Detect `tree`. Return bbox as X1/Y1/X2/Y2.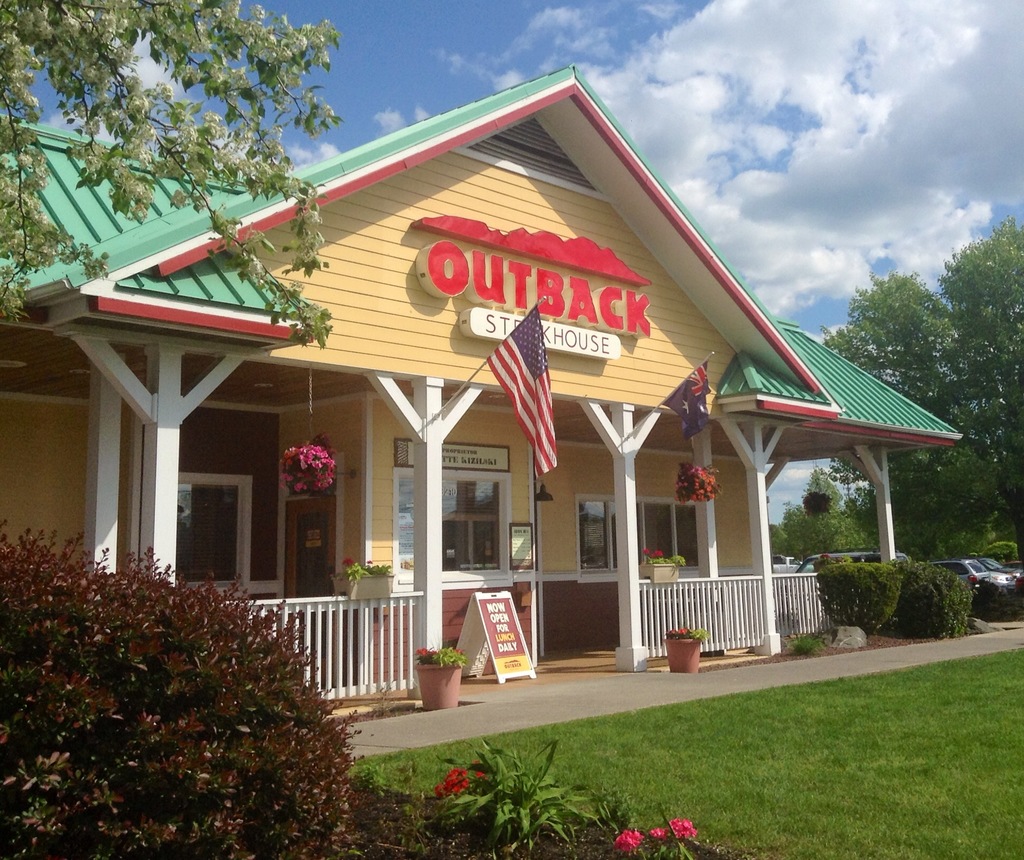
0/0/337/352.
